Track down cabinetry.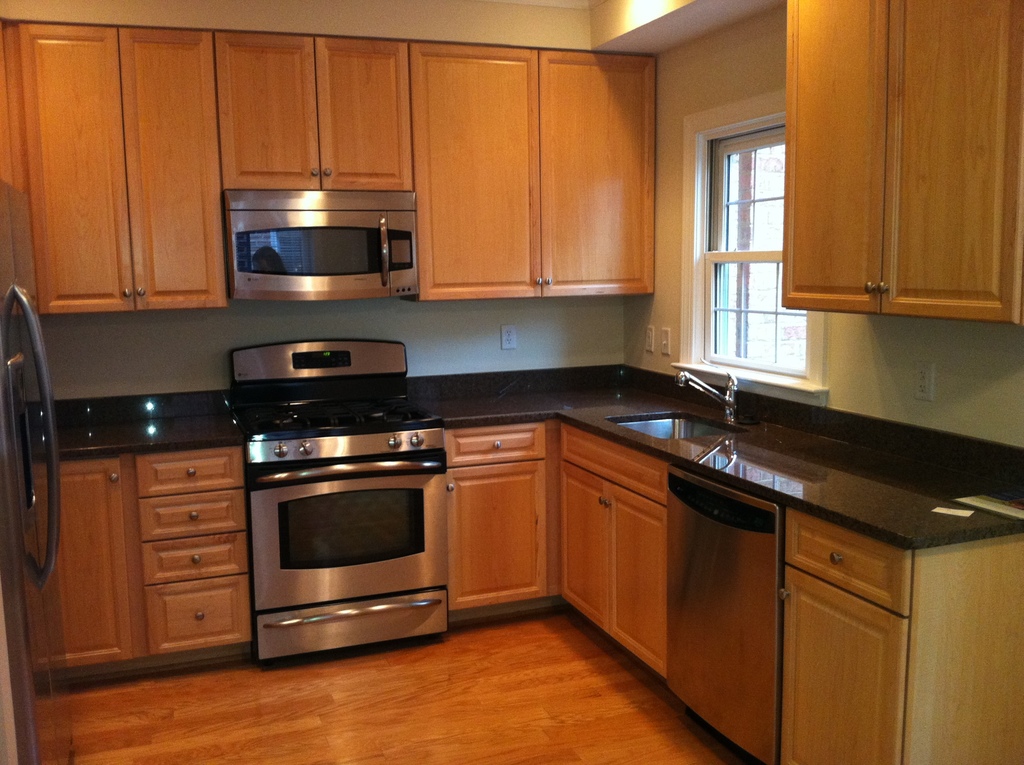
Tracked to {"x1": 24, "y1": 463, "x2": 134, "y2": 675}.
